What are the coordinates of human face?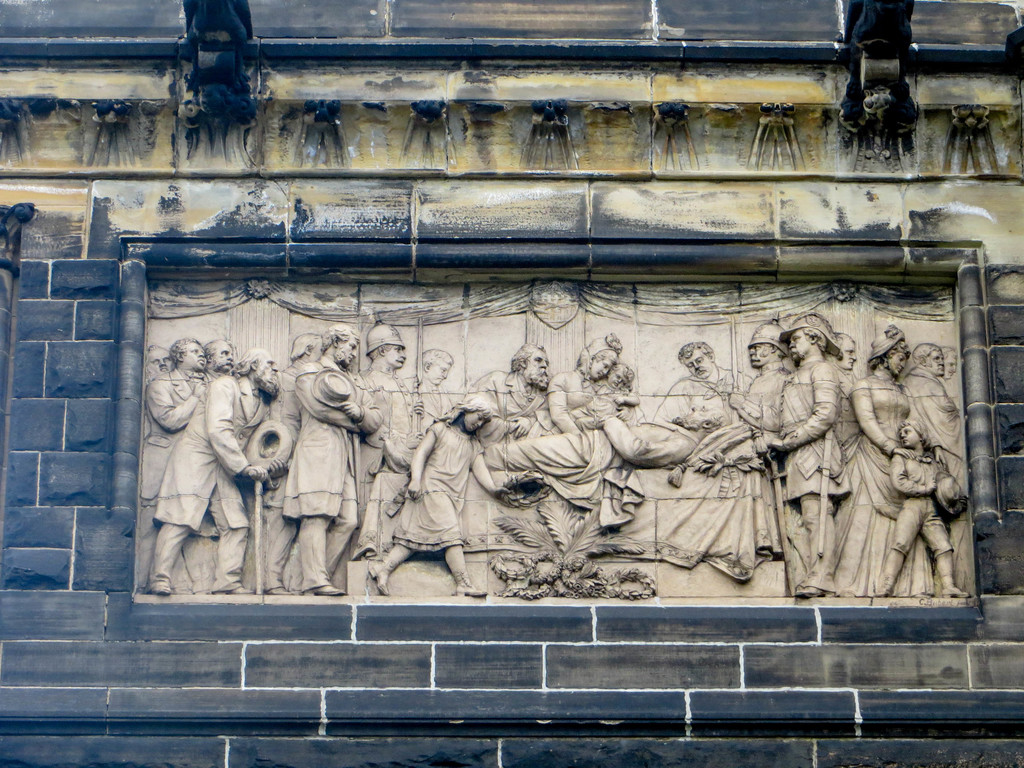
{"x1": 841, "y1": 344, "x2": 858, "y2": 367}.
